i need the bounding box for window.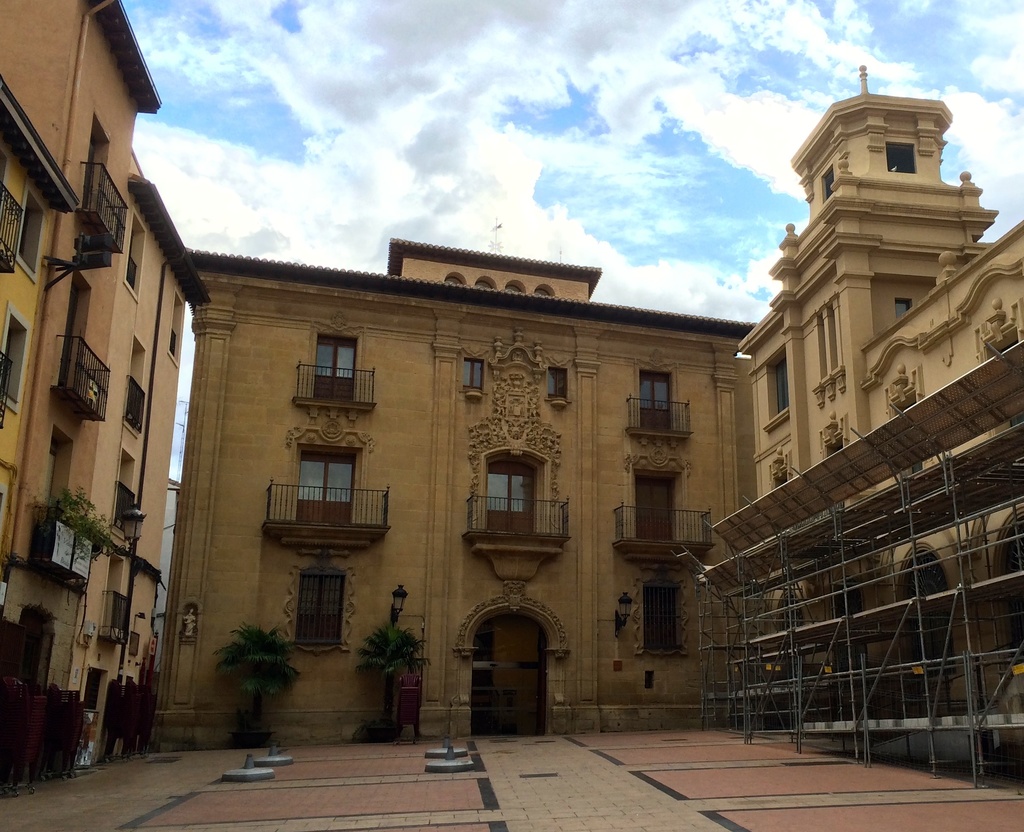
Here it is: l=892, t=293, r=911, b=319.
